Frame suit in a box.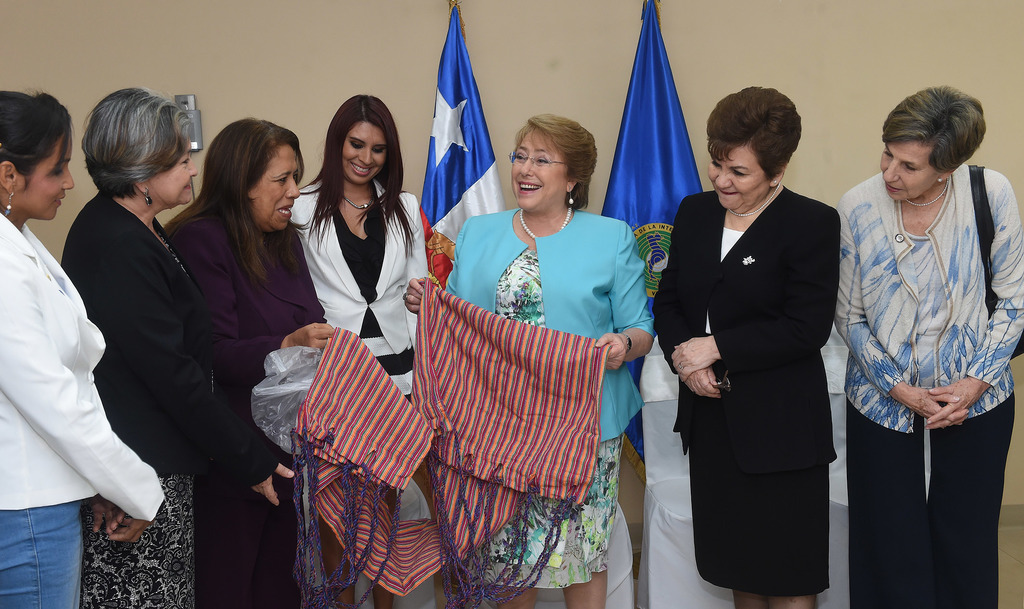
438,202,653,450.
